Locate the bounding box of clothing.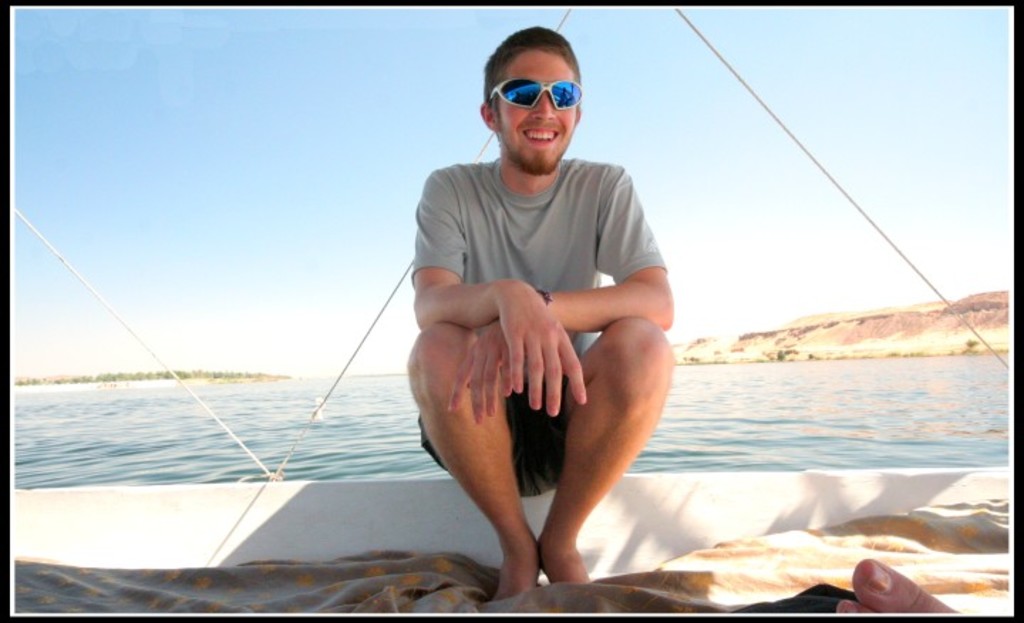
Bounding box: [407,156,667,501].
